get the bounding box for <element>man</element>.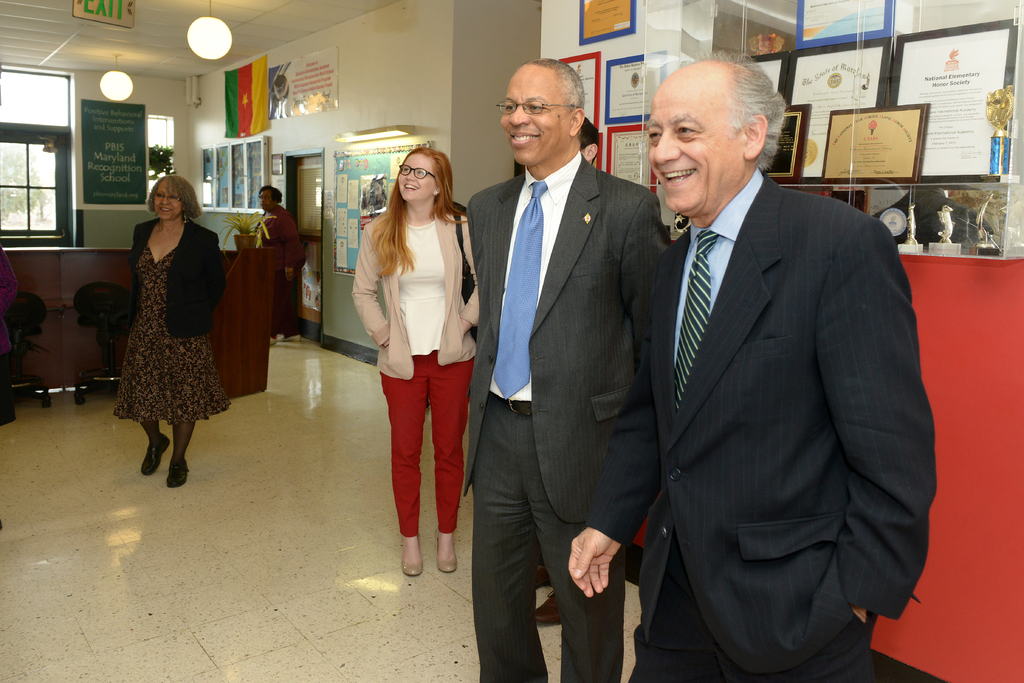
box=[630, 0, 923, 682].
